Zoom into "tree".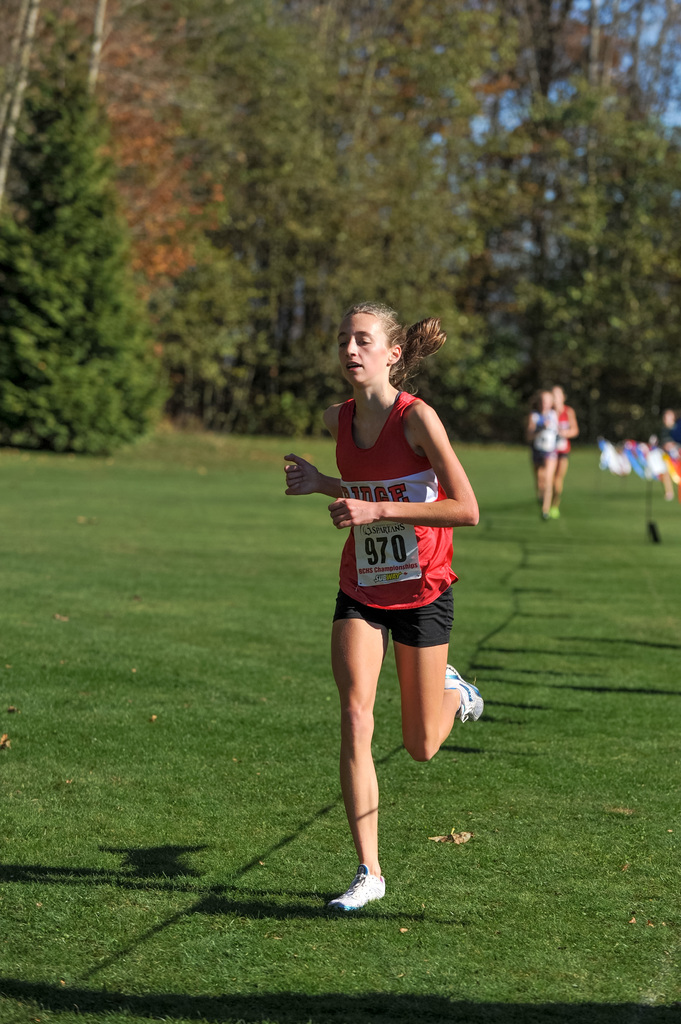
Zoom target: region(3, 38, 171, 484).
